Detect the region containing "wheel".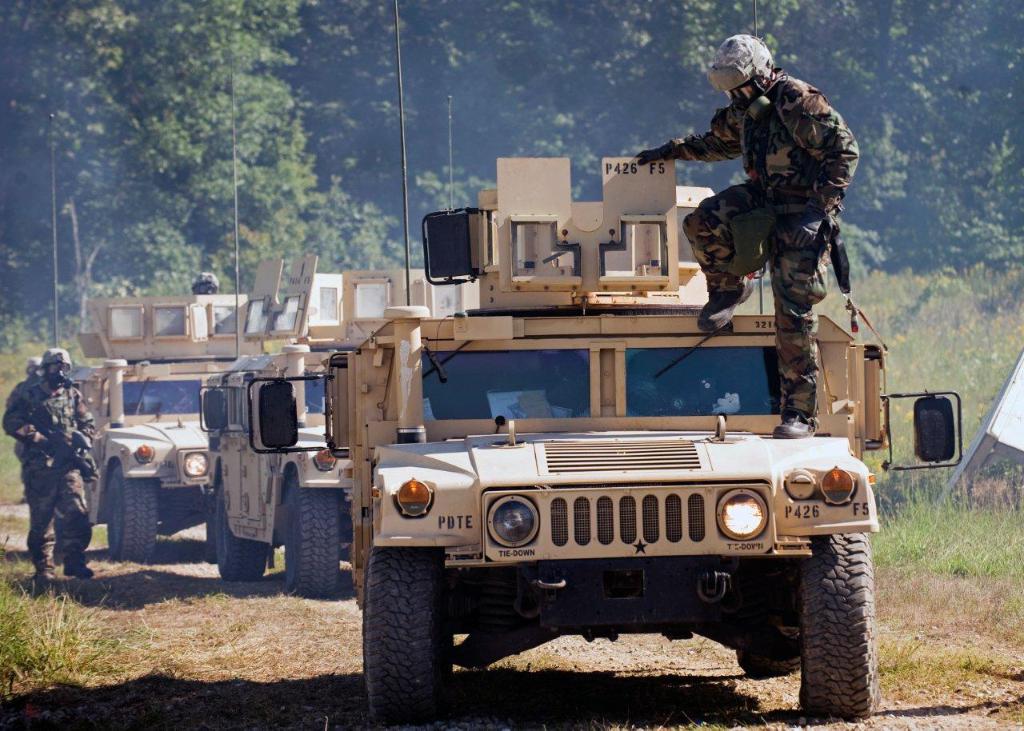
locate(106, 465, 157, 558).
